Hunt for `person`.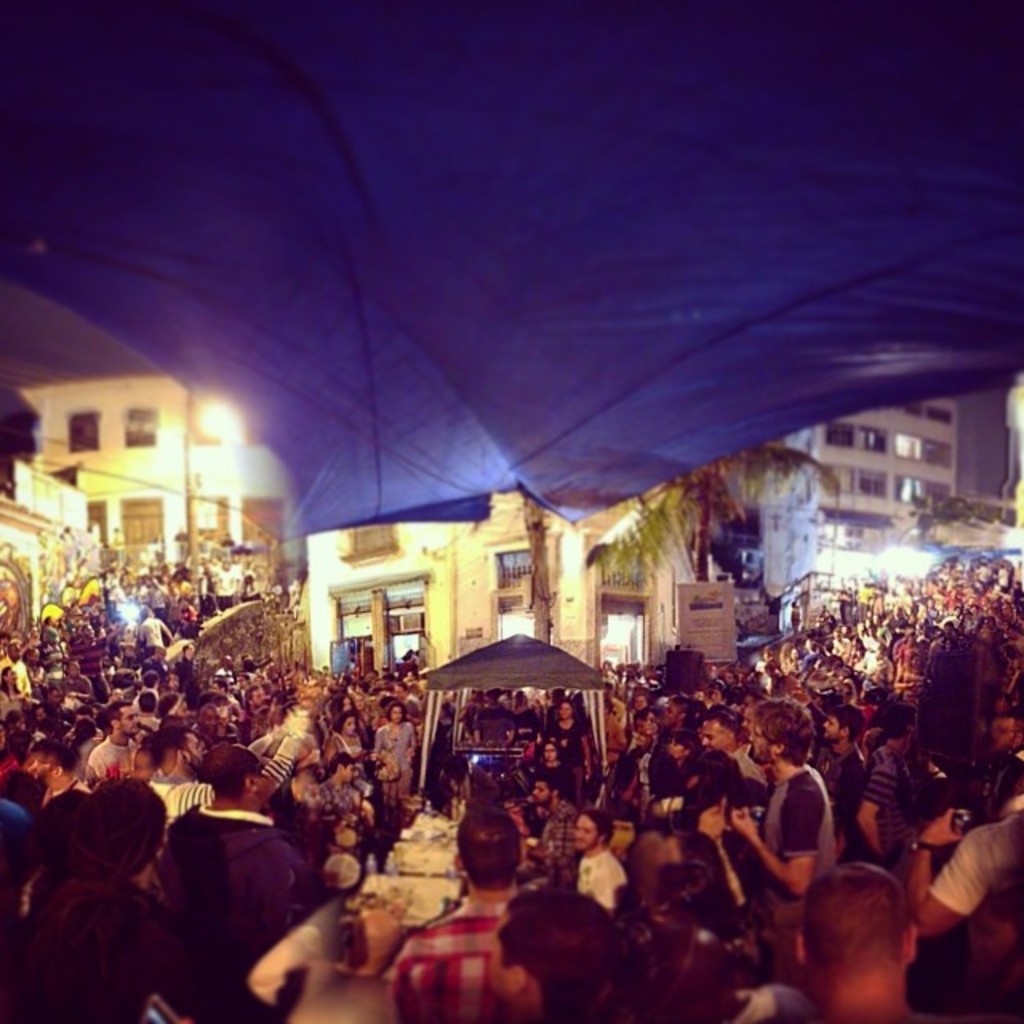
Hunted down at [797,851,939,1022].
